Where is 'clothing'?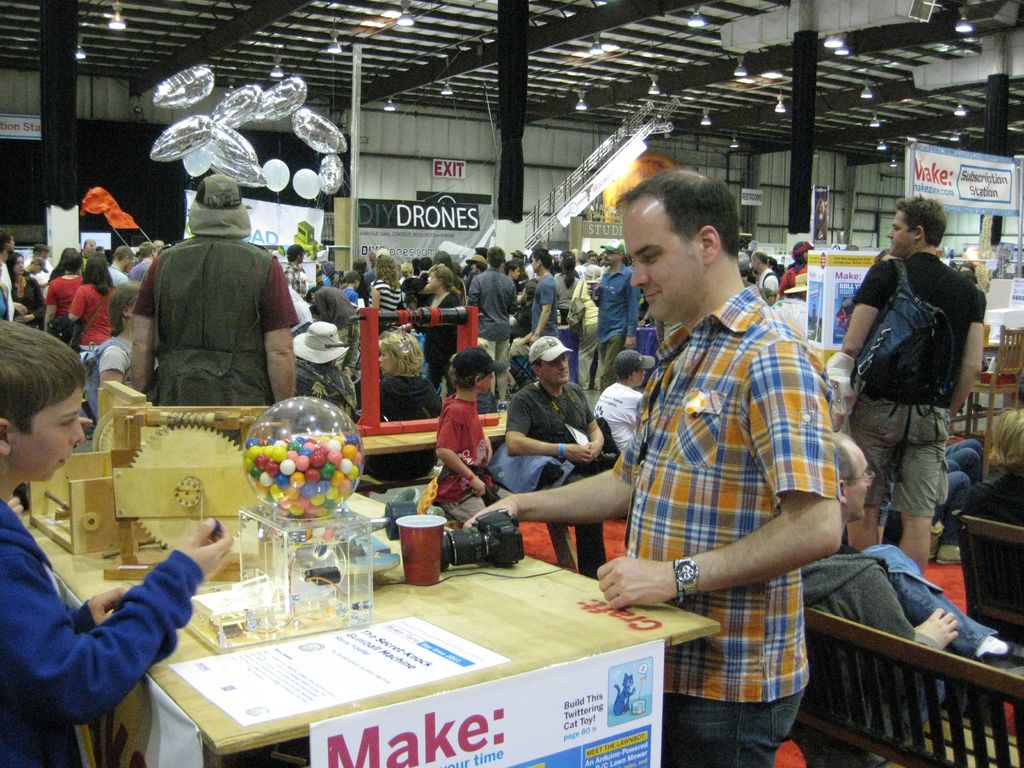
[0, 257, 14, 320].
